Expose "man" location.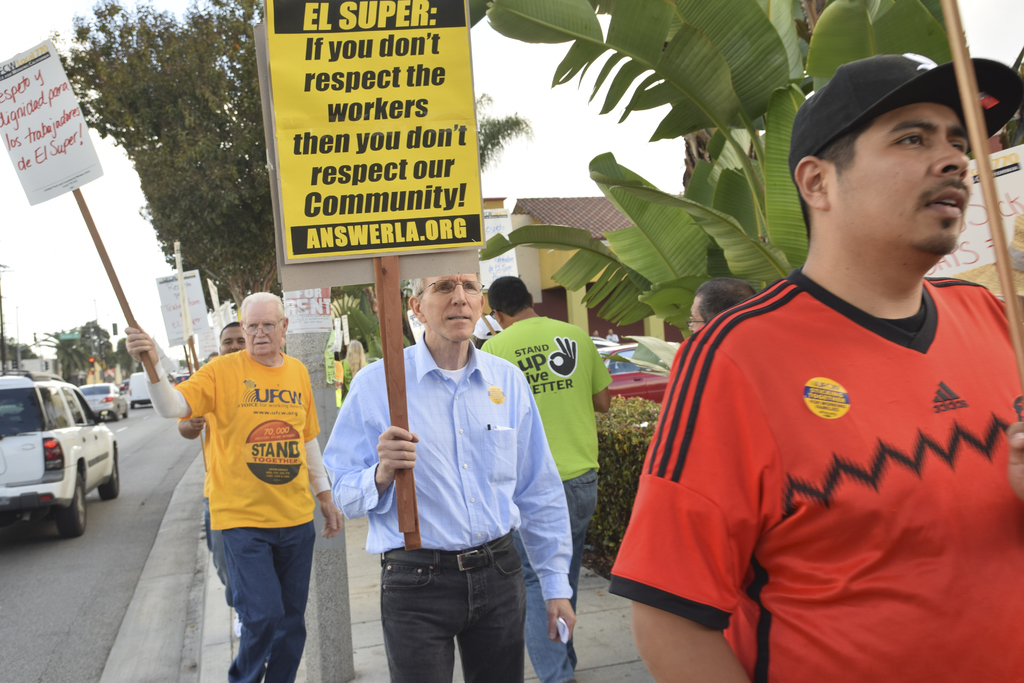
Exposed at [left=124, top=292, right=344, bottom=682].
